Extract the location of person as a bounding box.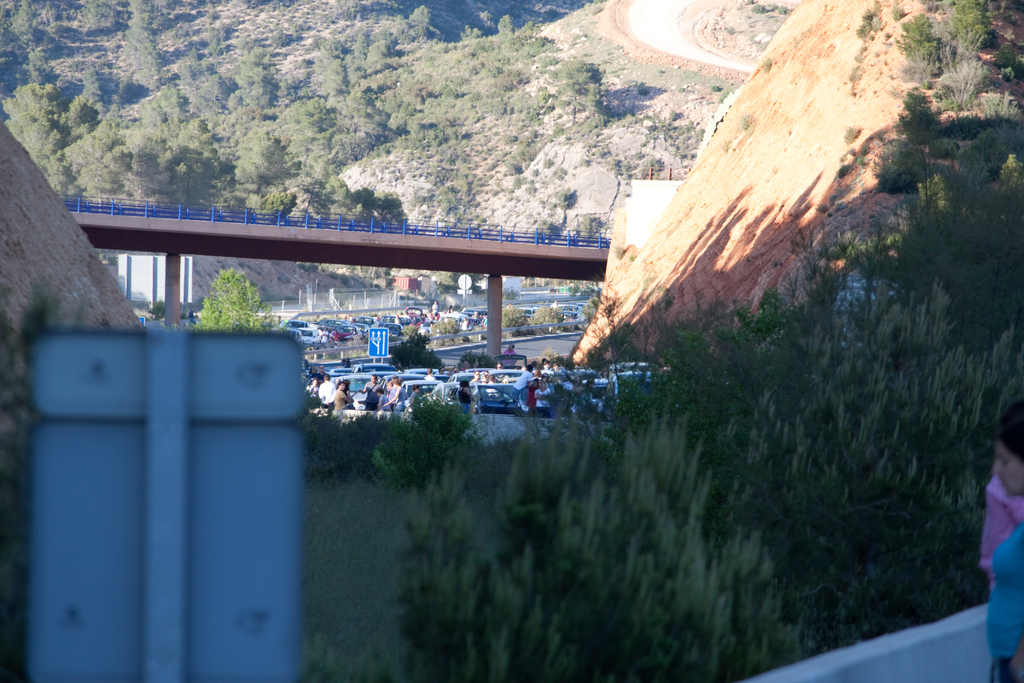
(482,367,488,384).
